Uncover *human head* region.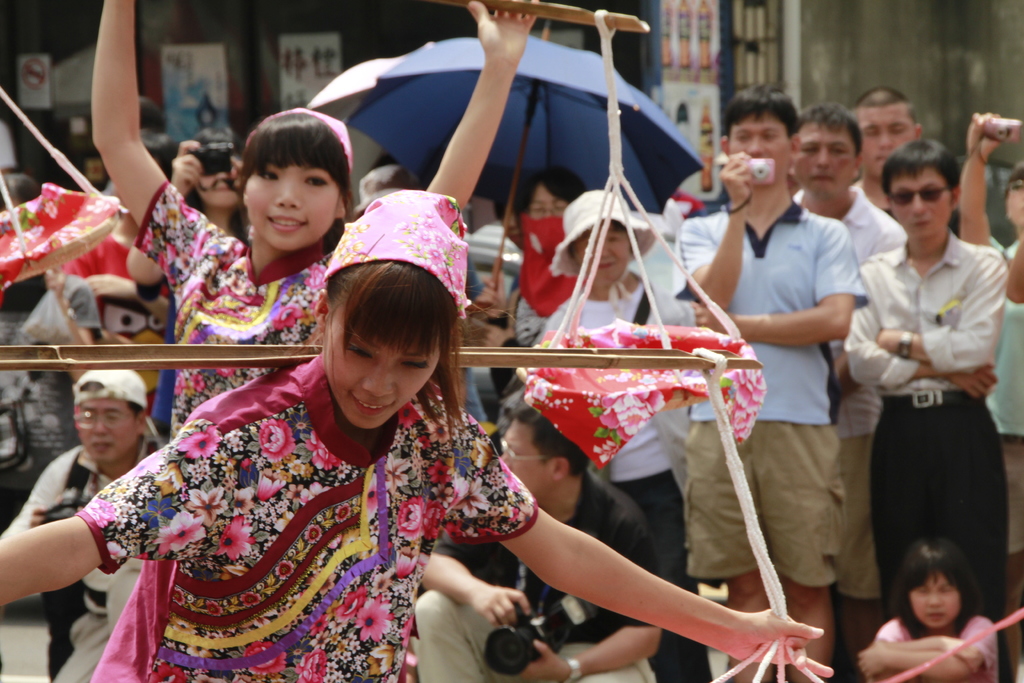
Uncovered: [788, 101, 864, 202].
